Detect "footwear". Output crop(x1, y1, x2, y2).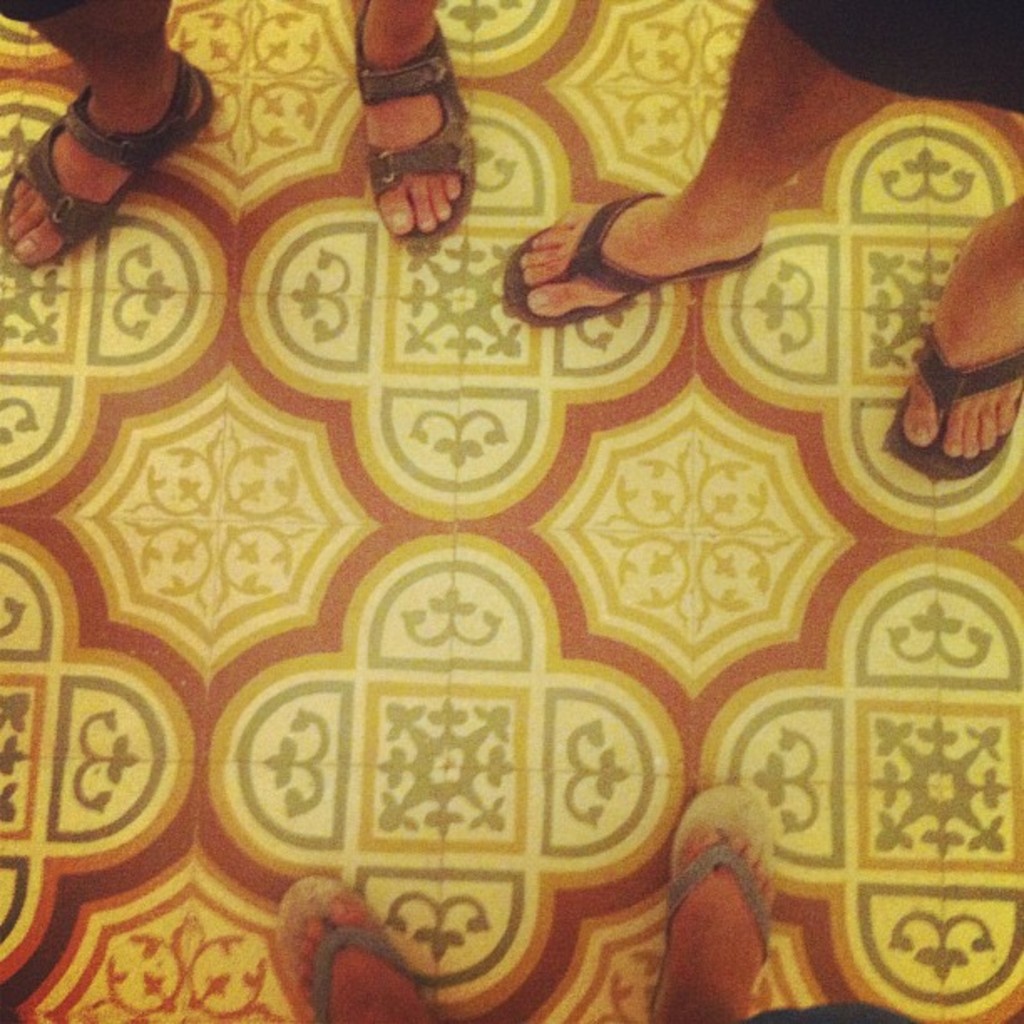
crop(353, 0, 477, 249).
